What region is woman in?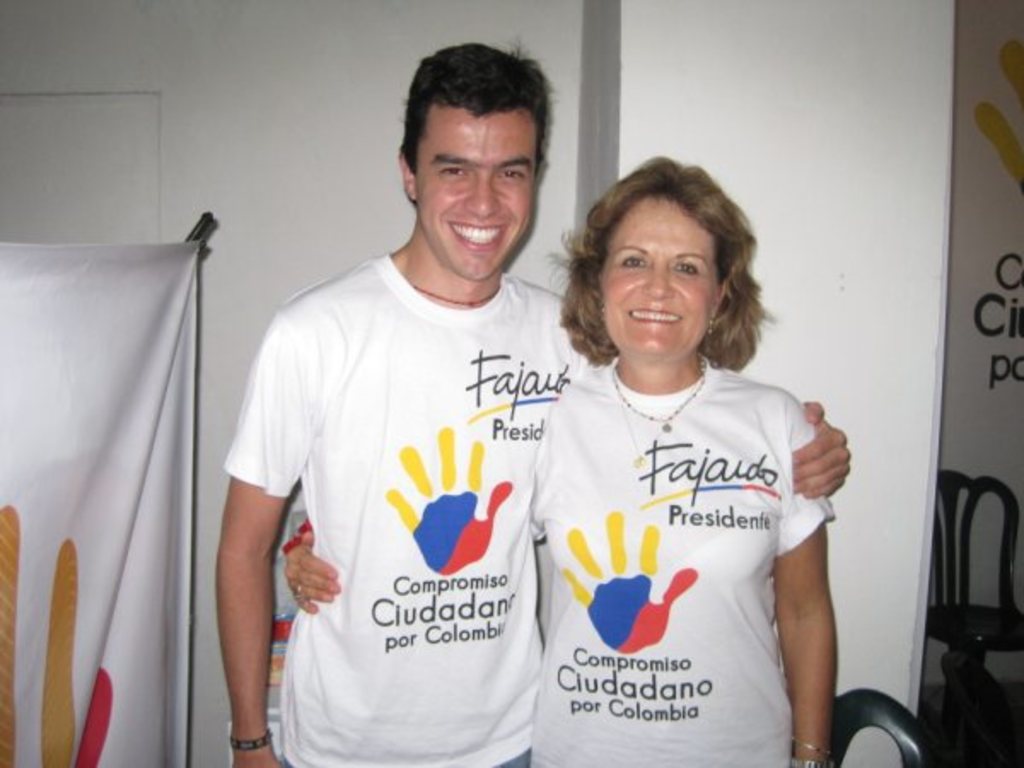
<region>507, 135, 852, 767</region>.
